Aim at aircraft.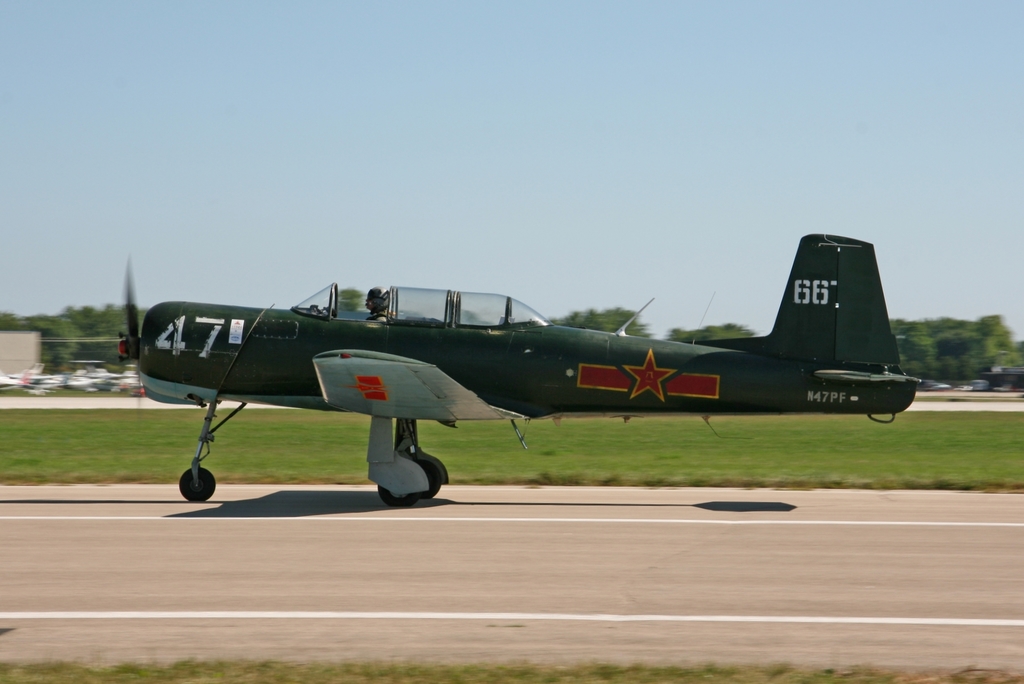
Aimed at locate(94, 364, 140, 402).
